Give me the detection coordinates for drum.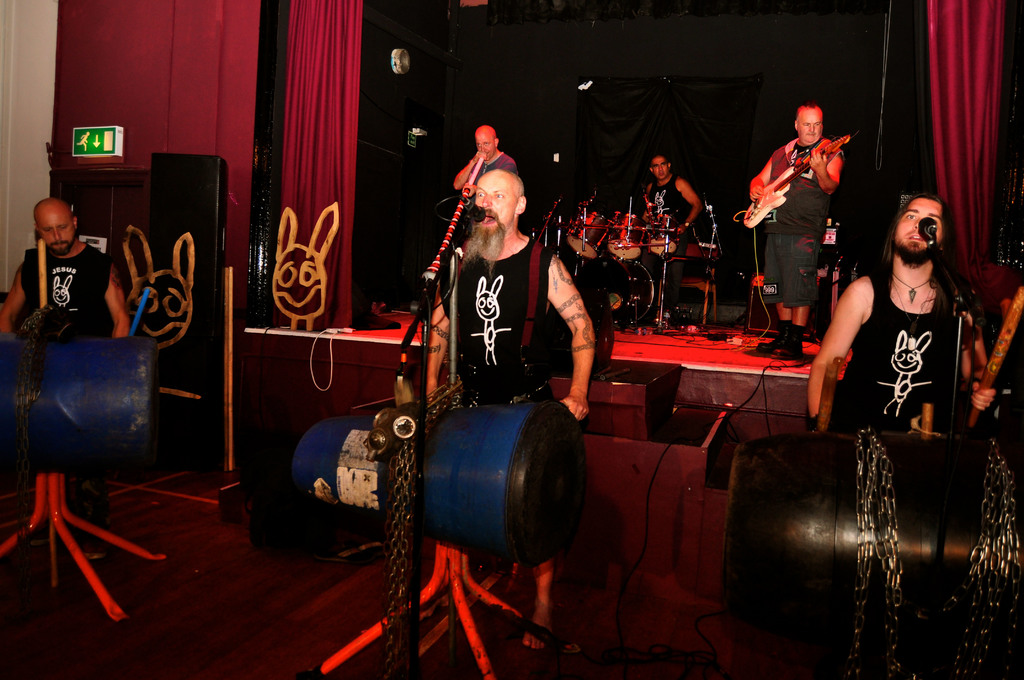
[0, 335, 161, 473].
